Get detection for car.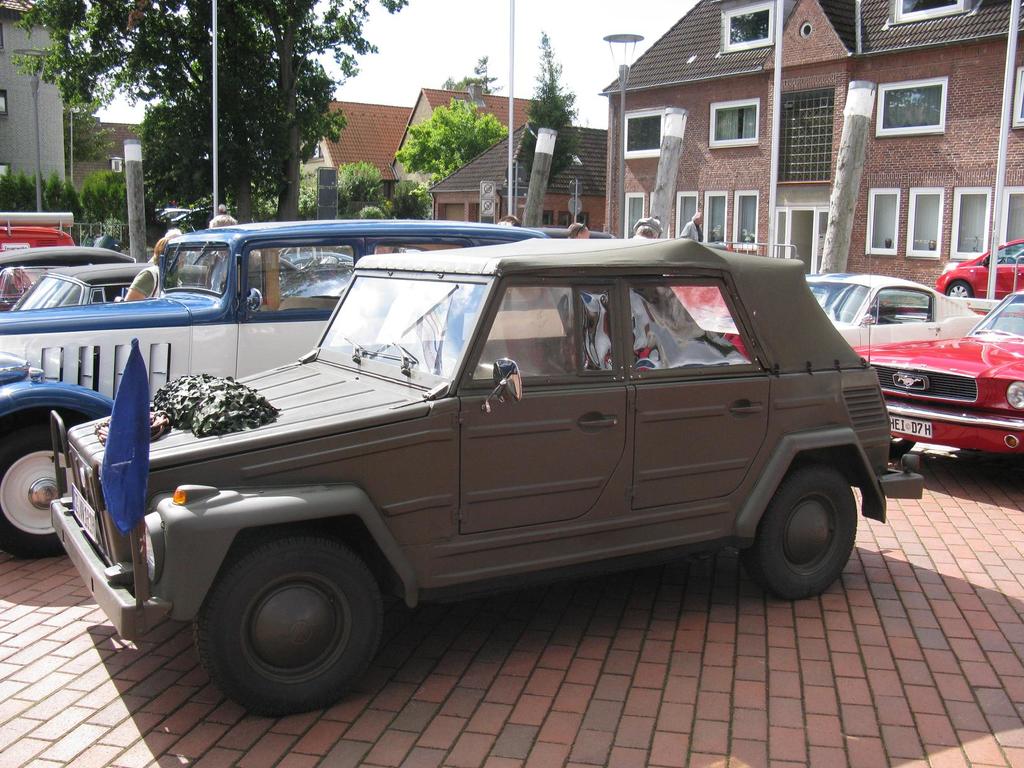
Detection: left=0, top=243, right=154, bottom=318.
